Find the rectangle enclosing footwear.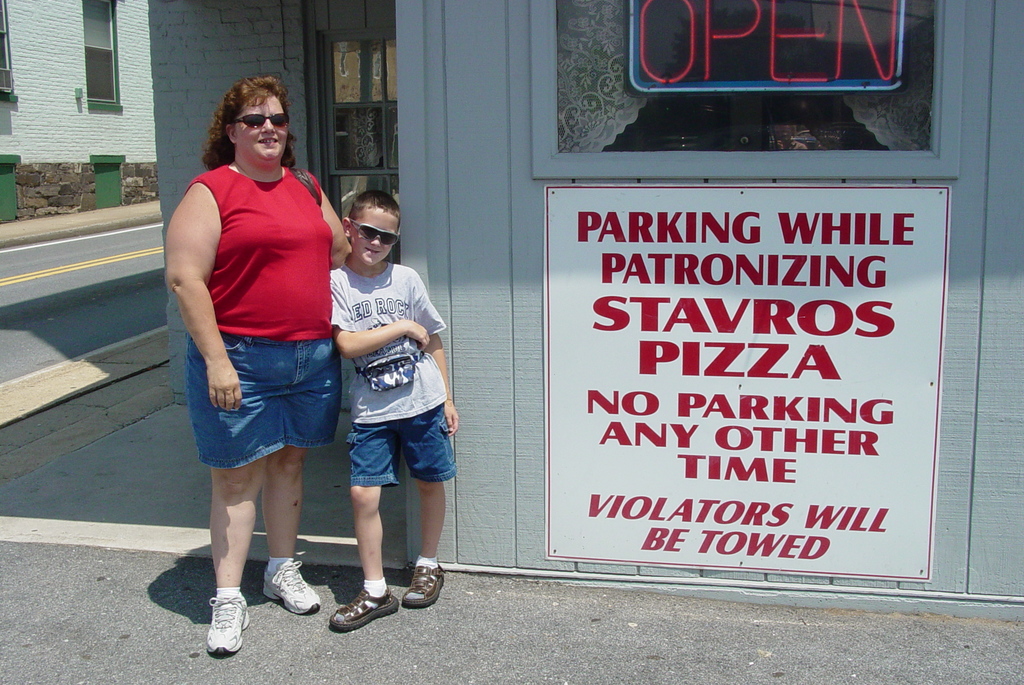
crop(400, 558, 447, 611).
